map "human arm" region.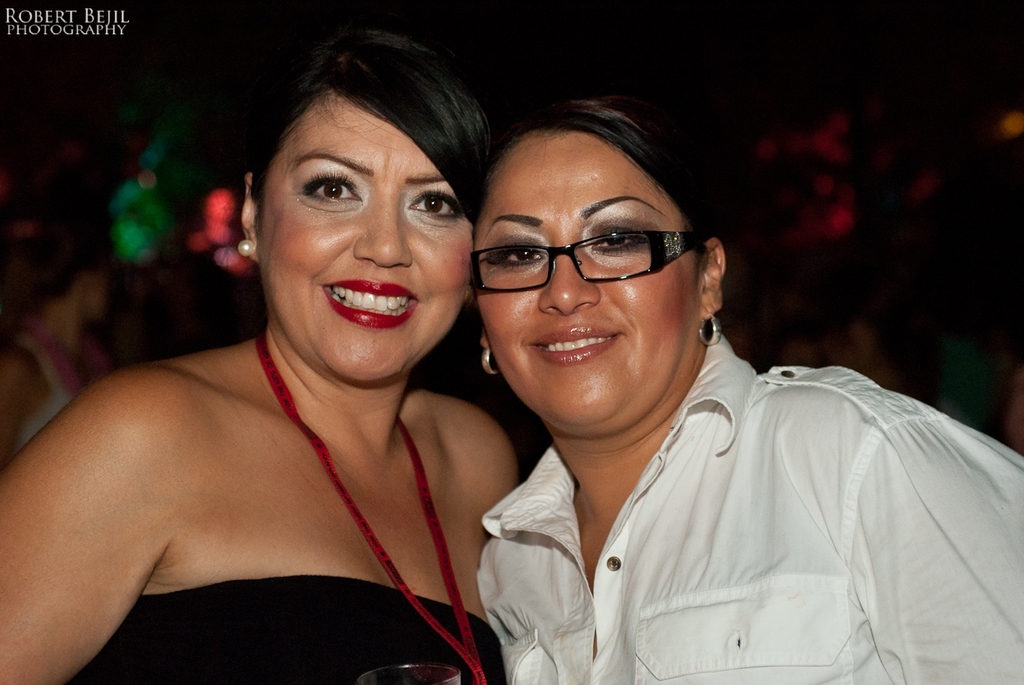
Mapped to locate(853, 410, 1023, 684).
